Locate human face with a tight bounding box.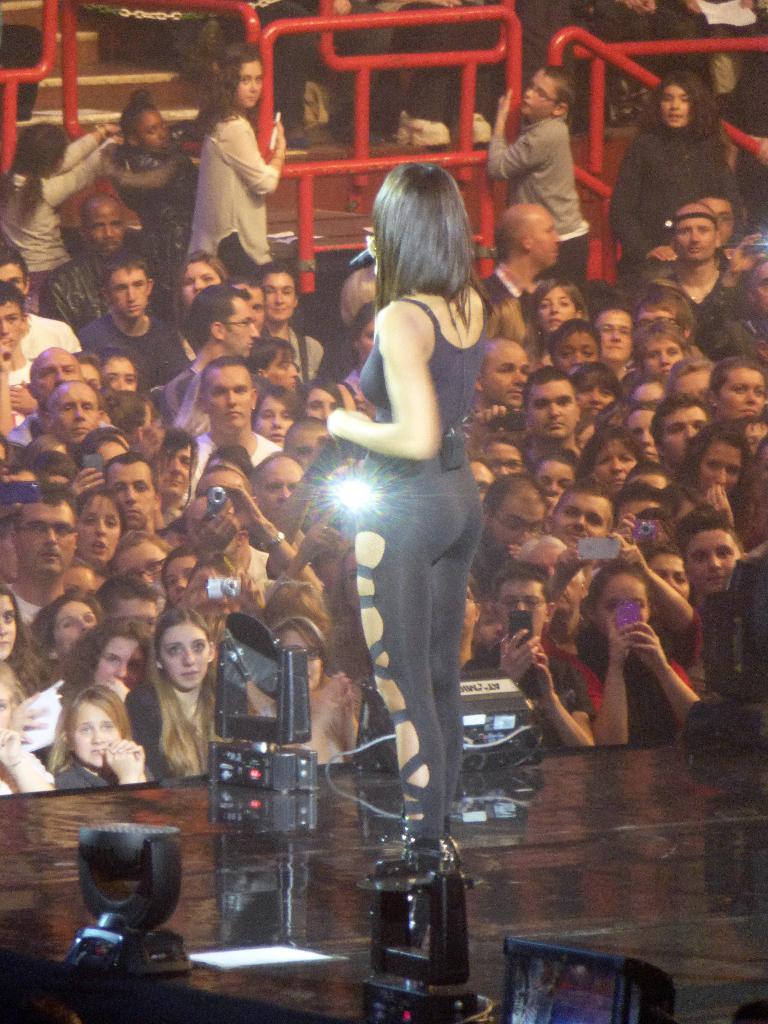
744/252/767/322.
